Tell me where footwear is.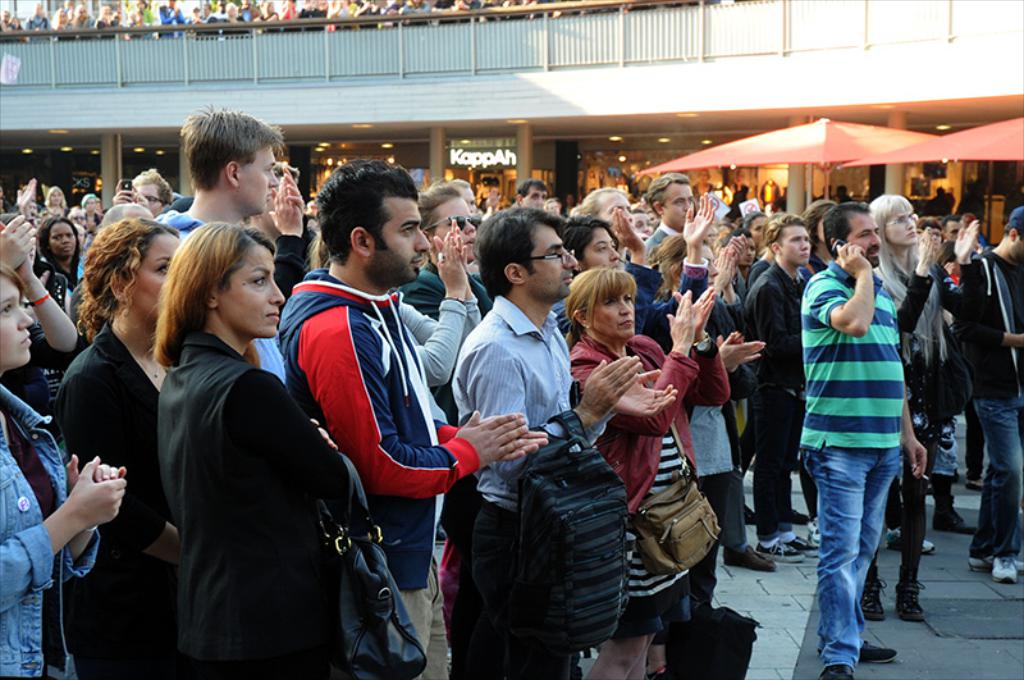
footwear is at Rect(863, 572, 888, 622).
